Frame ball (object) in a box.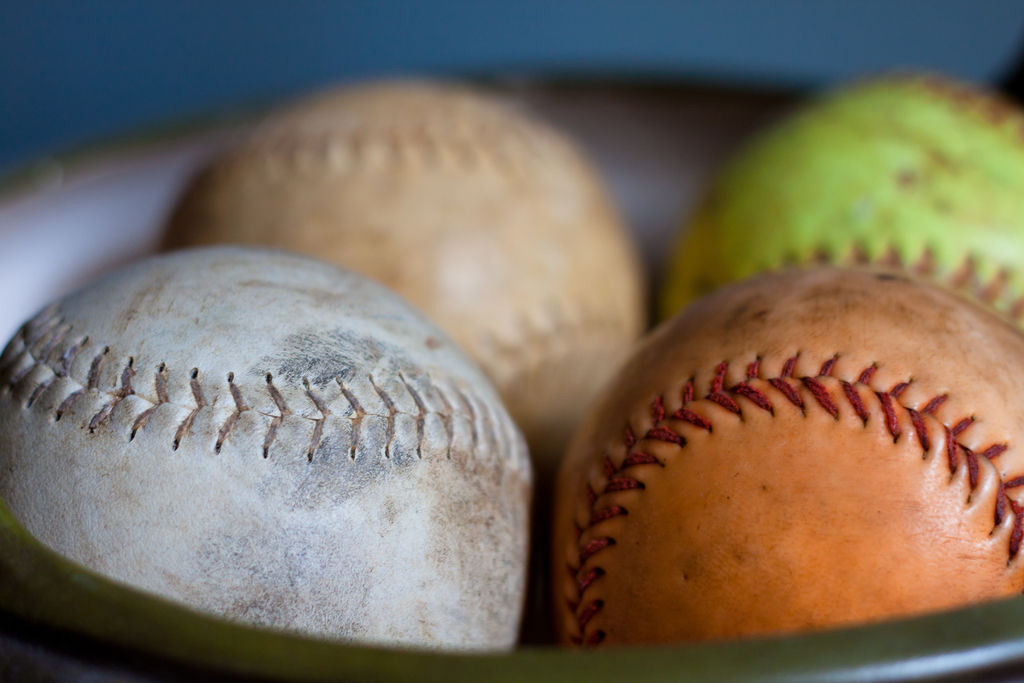
<box>659,72,1023,323</box>.
